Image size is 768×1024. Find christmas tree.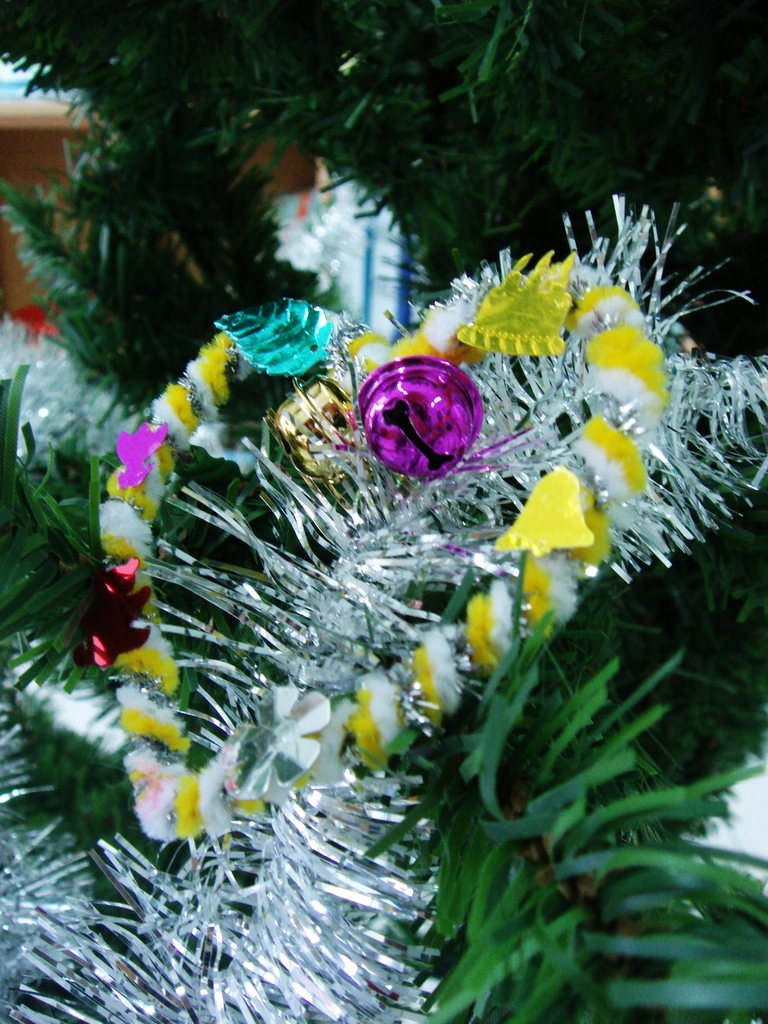
<region>0, 0, 767, 1023</region>.
